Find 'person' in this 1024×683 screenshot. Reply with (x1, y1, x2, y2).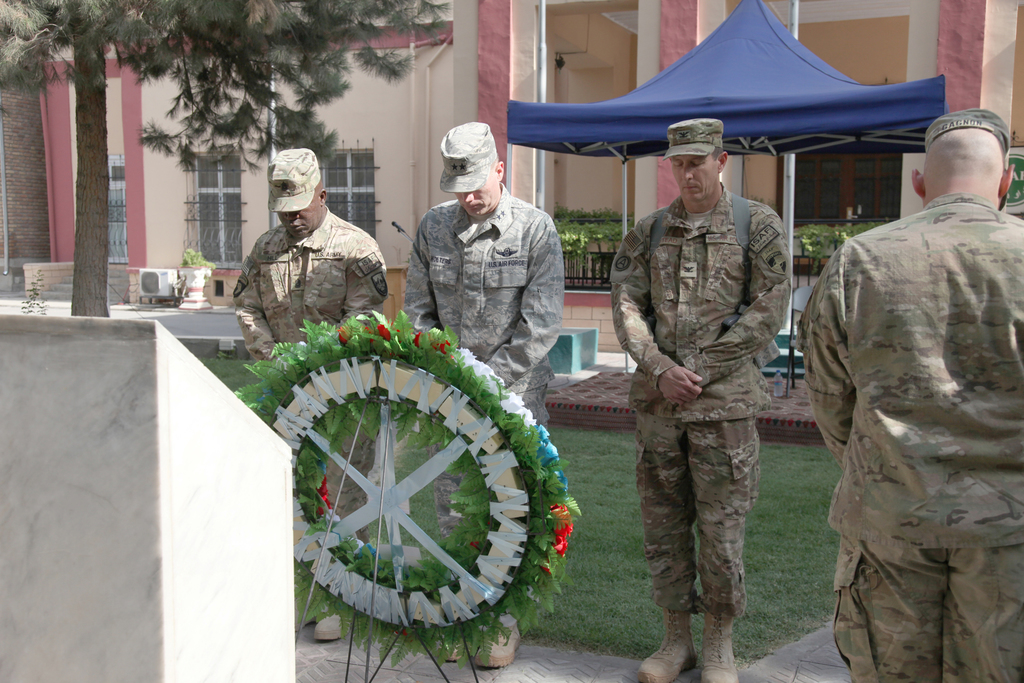
(793, 108, 1023, 682).
